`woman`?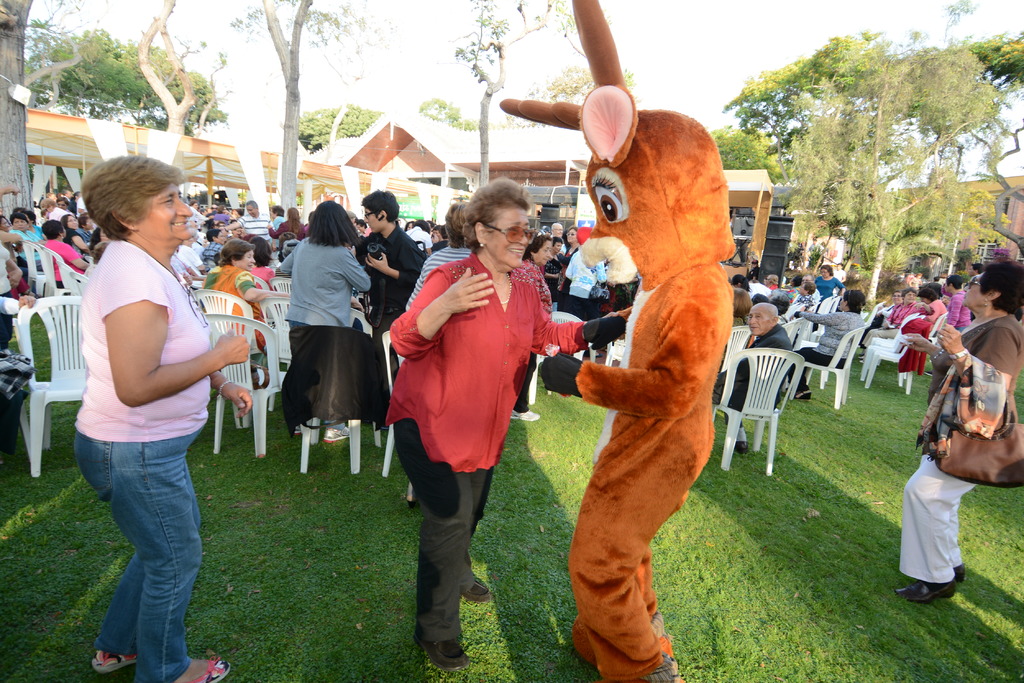
{"x1": 899, "y1": 257, "x2": 1023, "y2": 601}
